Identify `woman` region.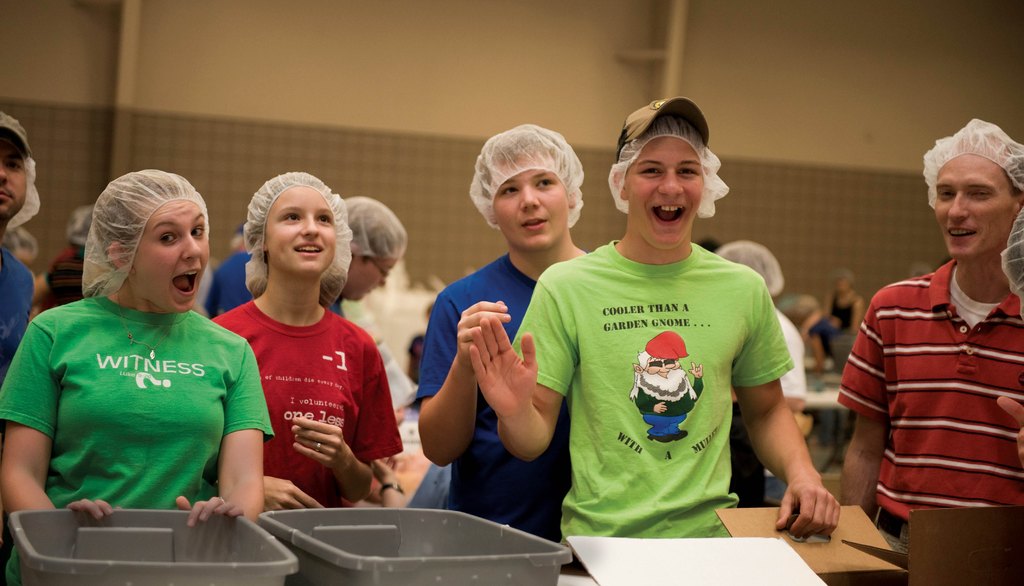
Region: rect(209, 168, 406, 519).
